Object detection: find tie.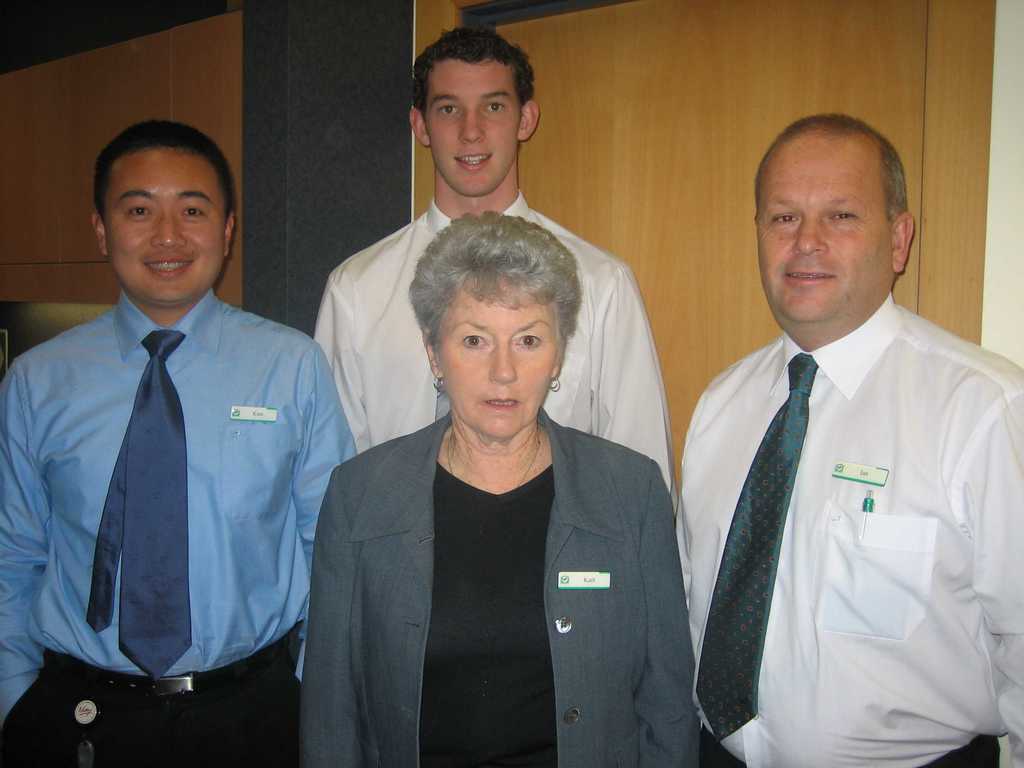
rect(693, 349, 816, 739).
